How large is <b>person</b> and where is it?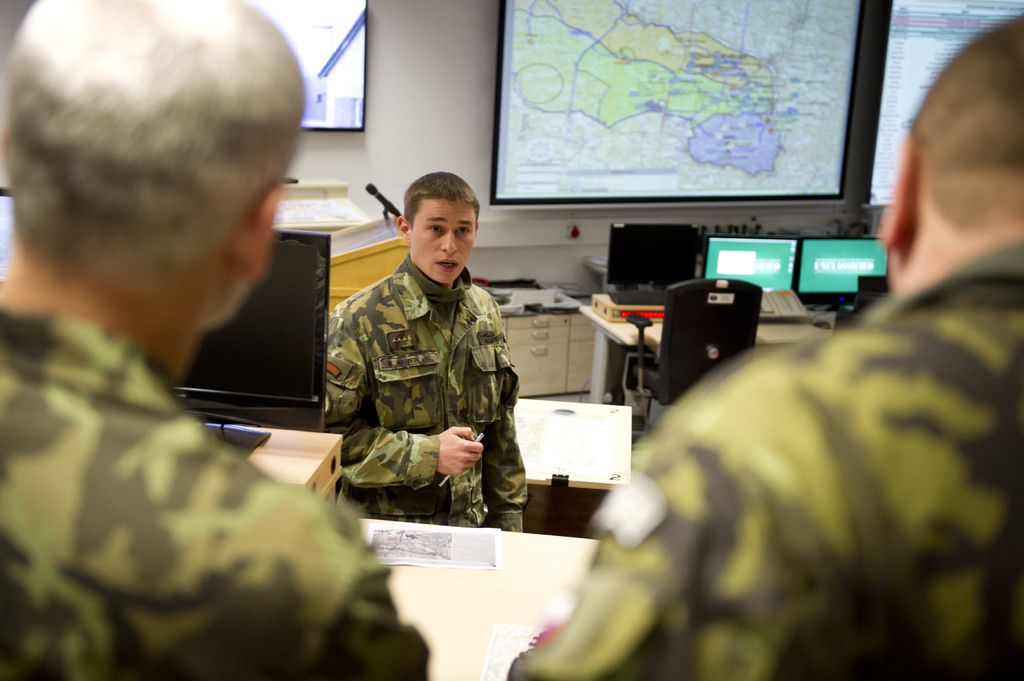
Bounding box: crop(324, 173, 531, 532).
